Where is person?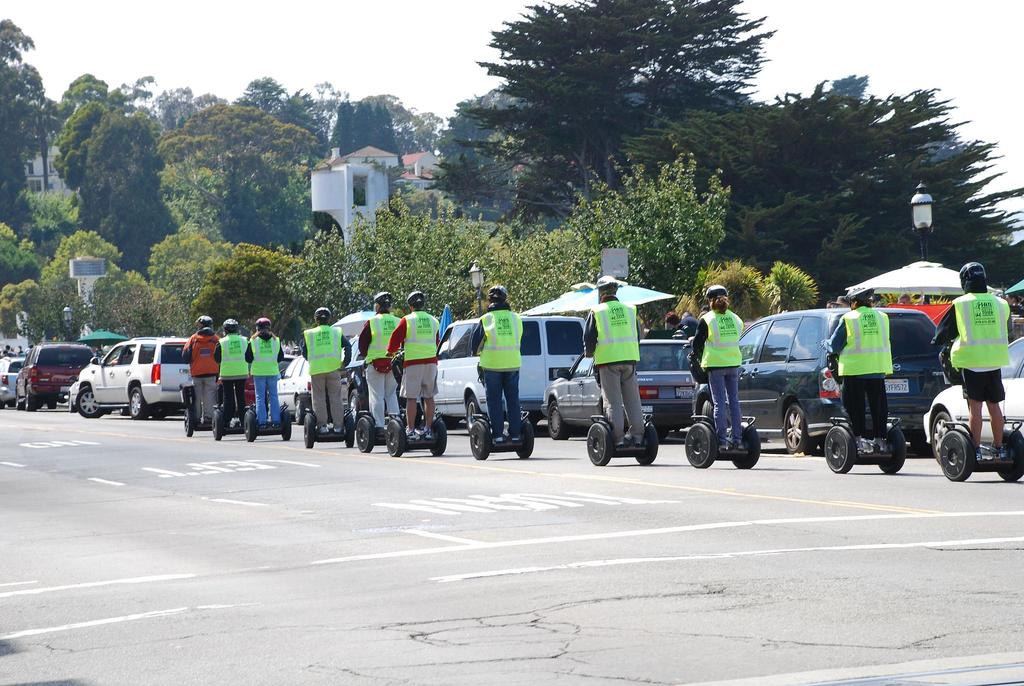
(579,275,646,448).
